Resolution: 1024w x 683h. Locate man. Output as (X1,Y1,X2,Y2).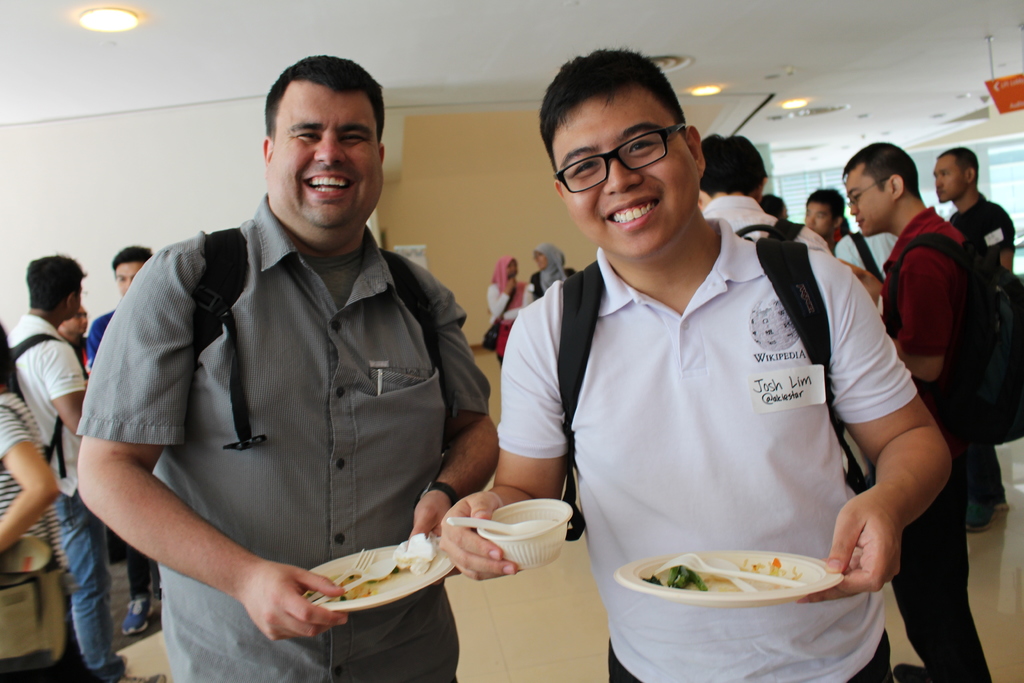
(430,42,956,682).
